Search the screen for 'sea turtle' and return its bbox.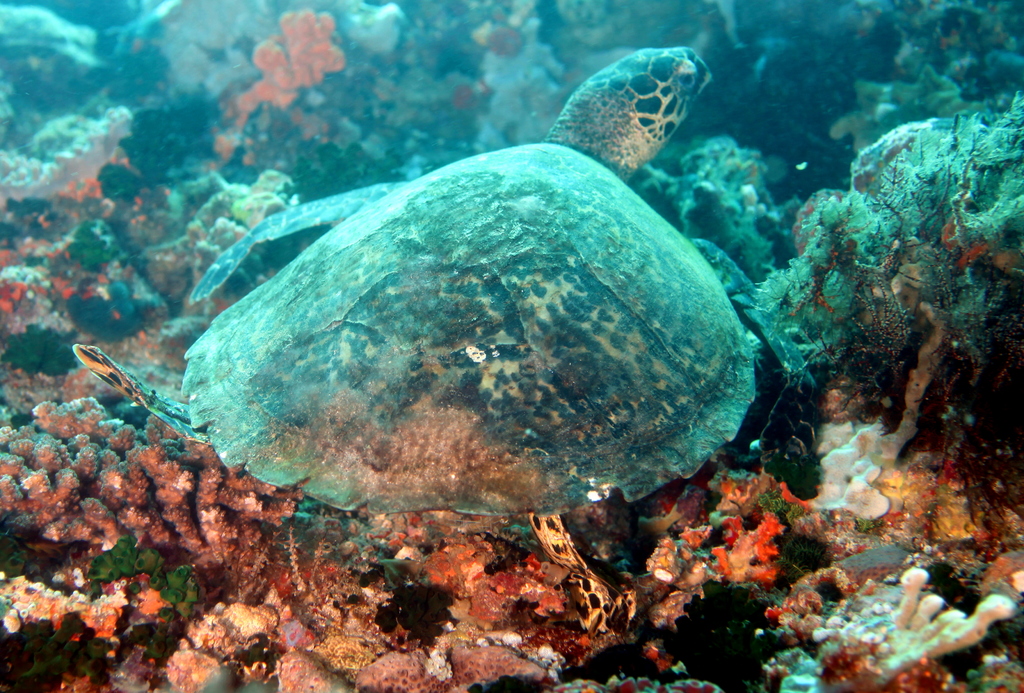
Found: 43:44:813:644.
